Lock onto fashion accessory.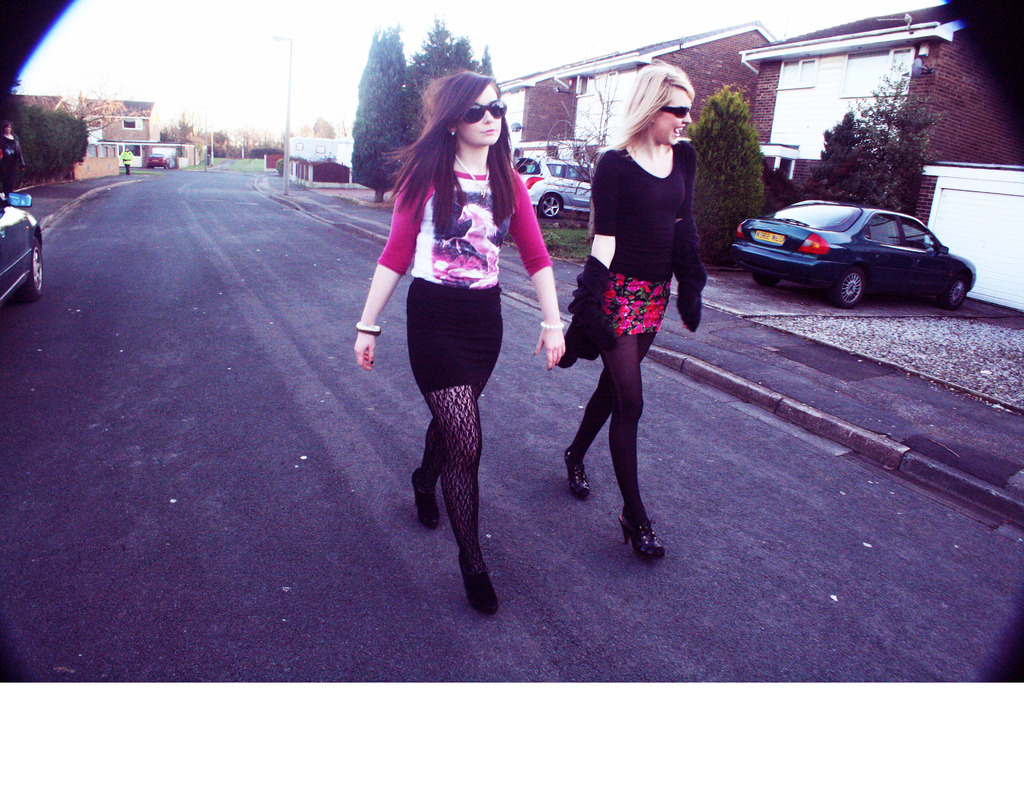
Locked: region(548, 369, 551, 373).
